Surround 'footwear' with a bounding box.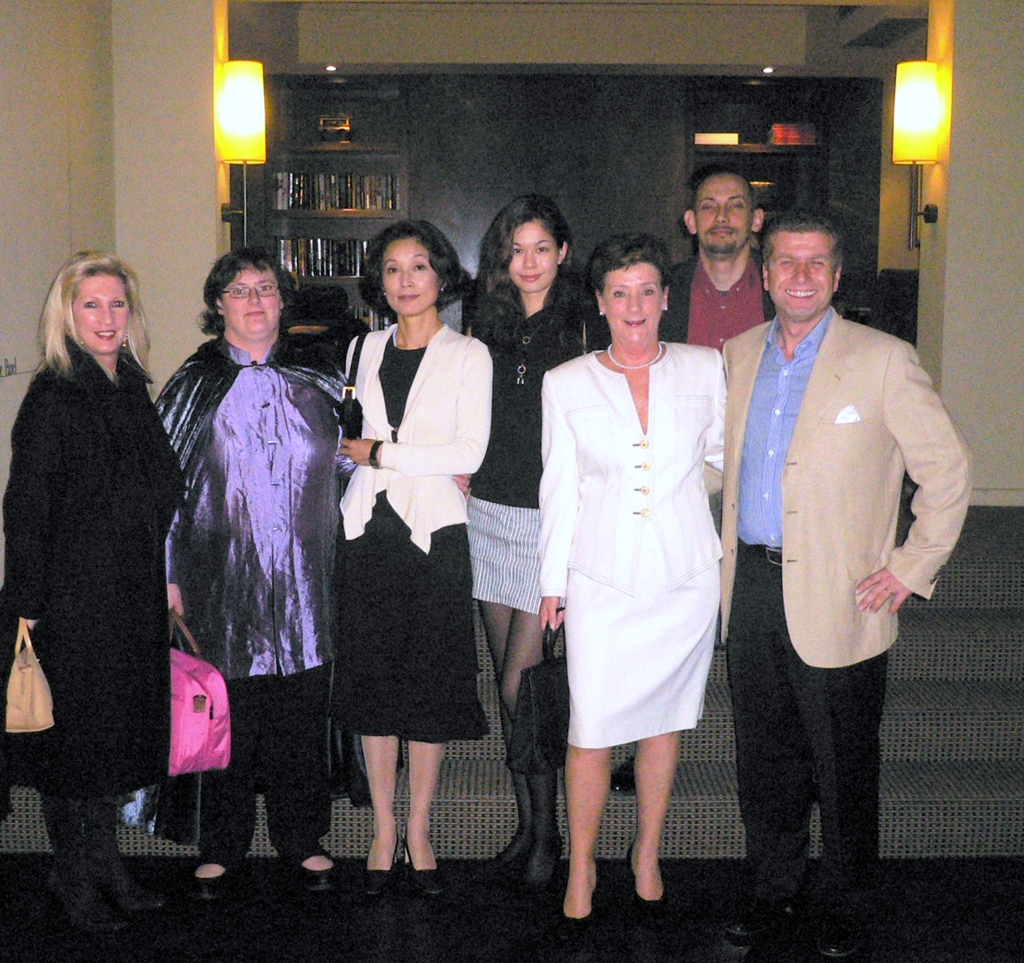
pyautogui.locateOnScreen(628, 842, 665, 921).
